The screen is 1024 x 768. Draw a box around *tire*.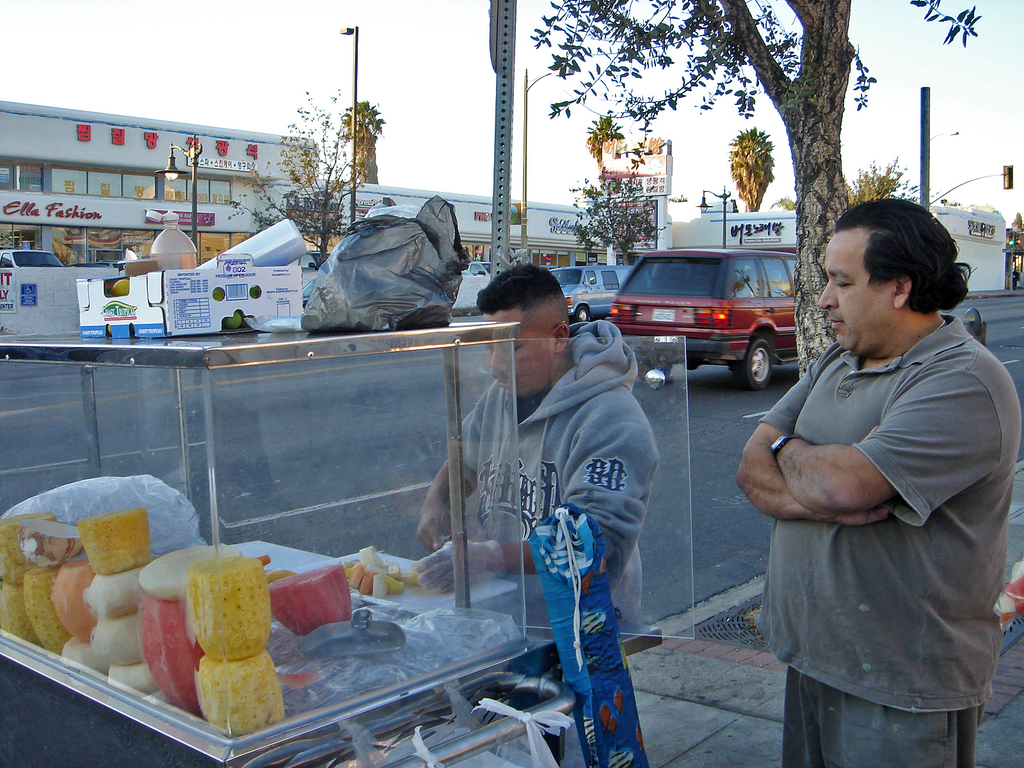
bbox=(575, 303, 591, 323).
